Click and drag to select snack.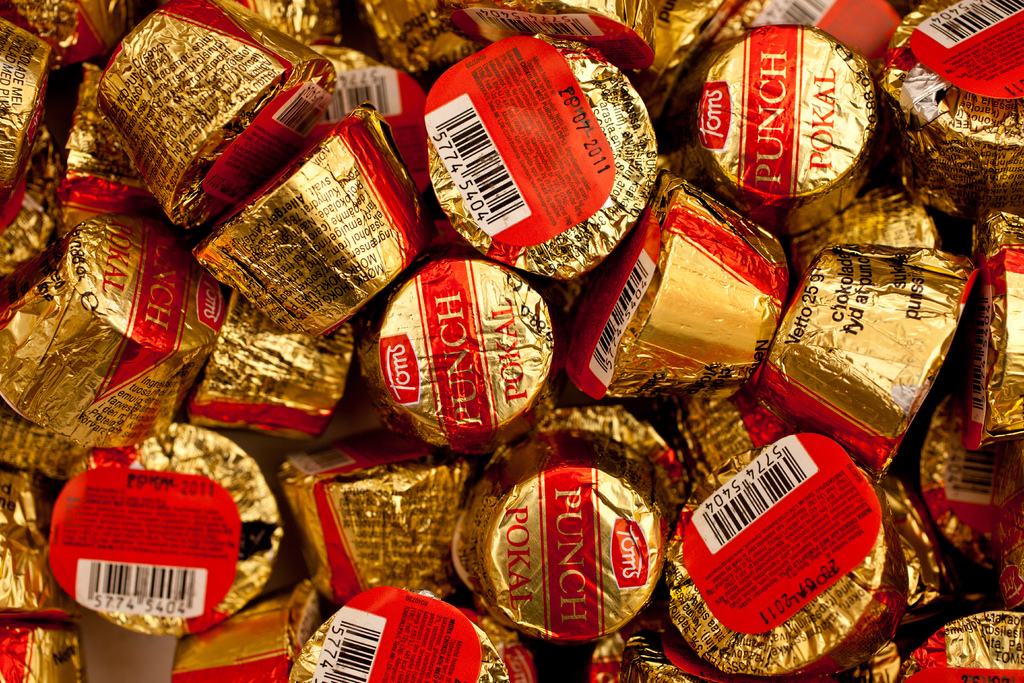
Selection: x1=664, y1=427, x2=893, y2=655.
